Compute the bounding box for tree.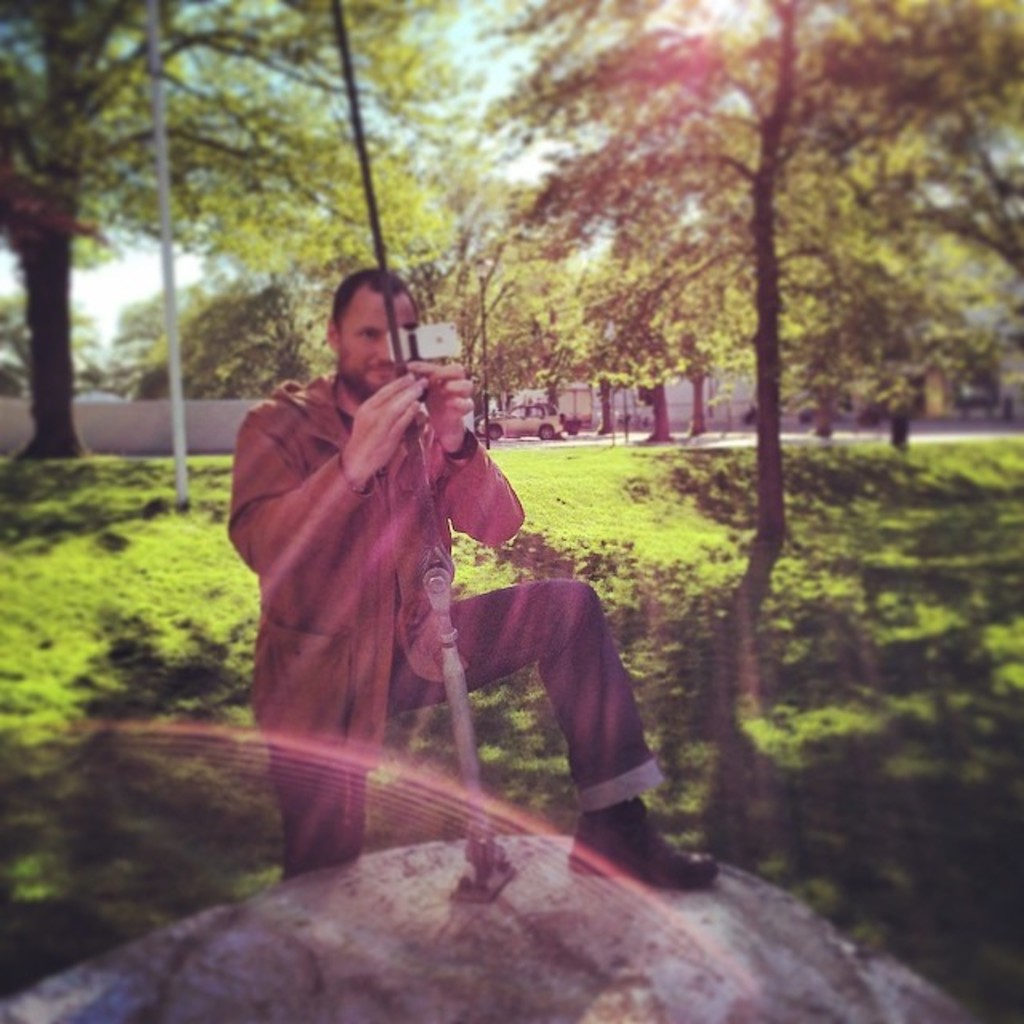
select_region(3, 0, 490, 456).
